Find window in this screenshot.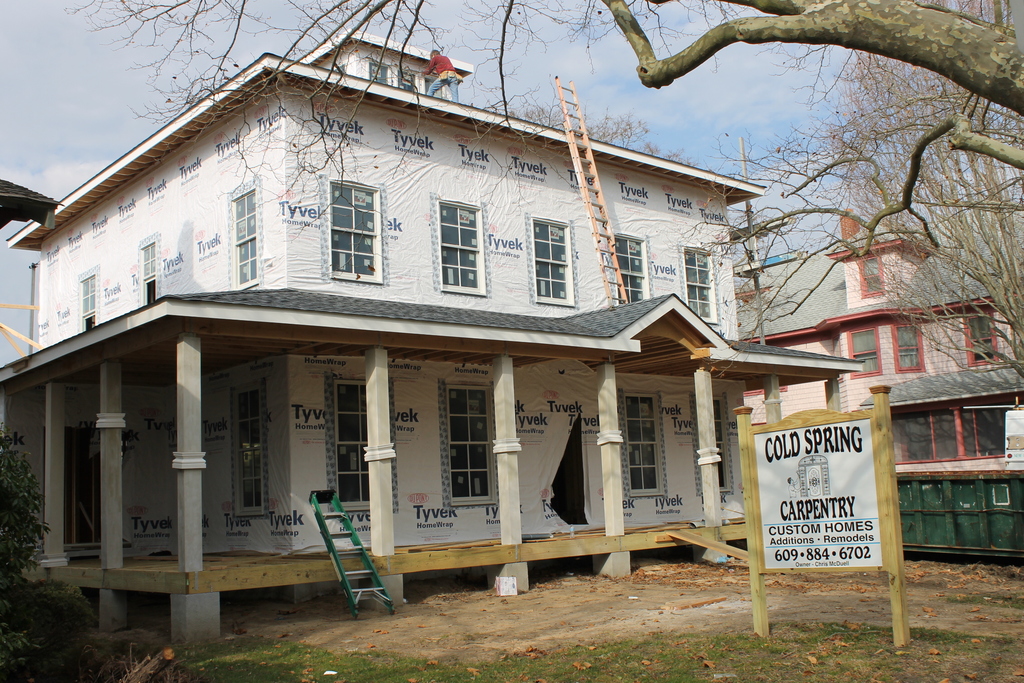
The bounding box for window is [x1=436, y1=194, x2=488, y2=295].
